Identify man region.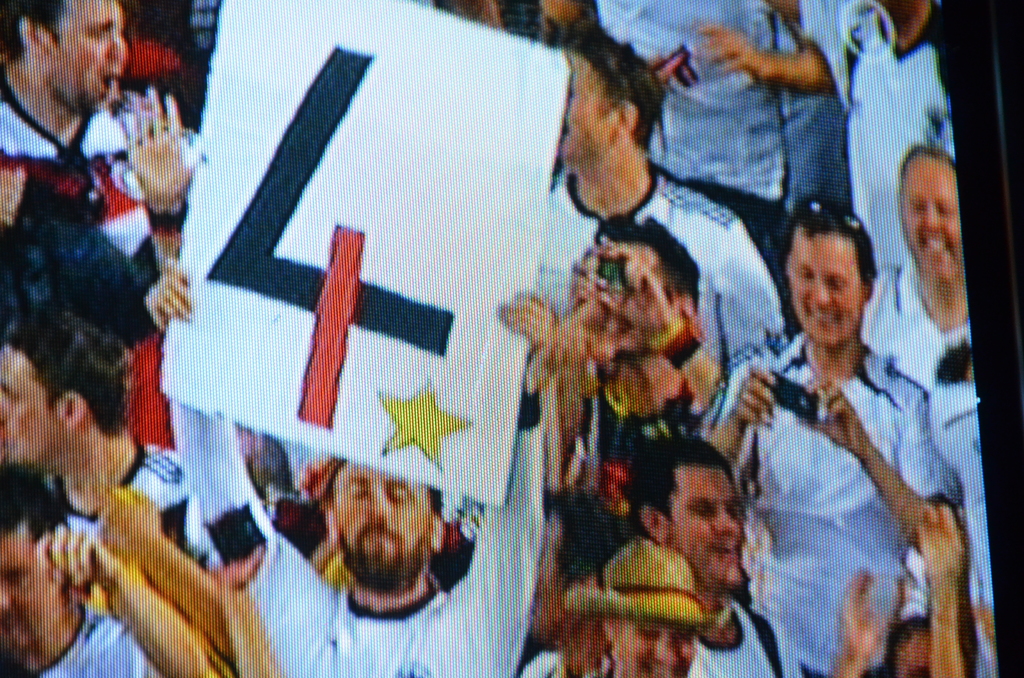
Region: 145, 257, 562, 677.
